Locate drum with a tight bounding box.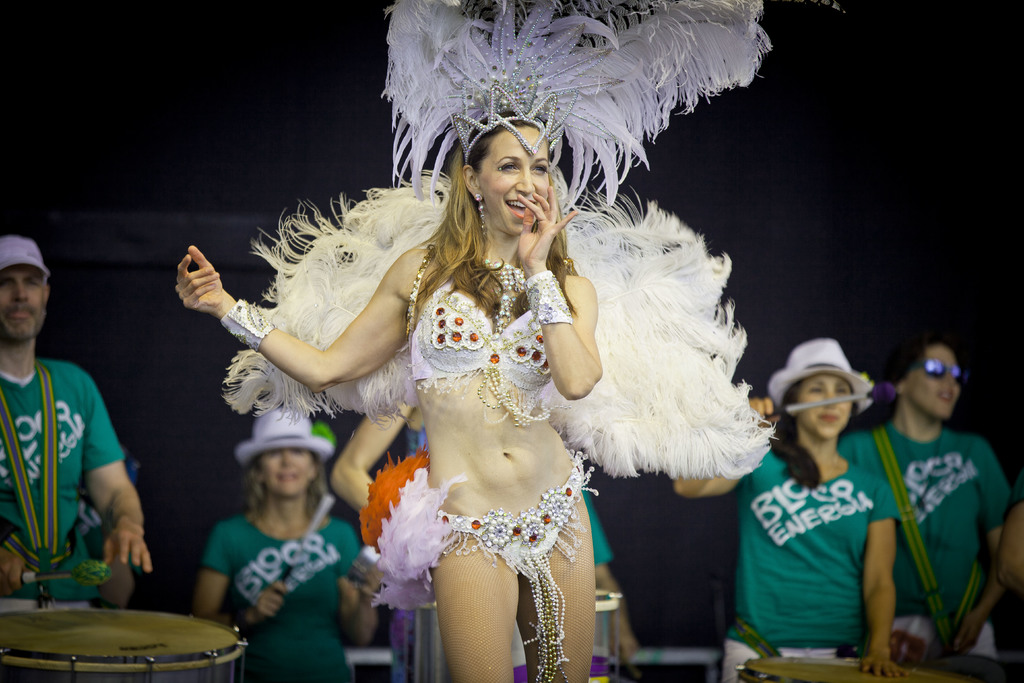
region(406, 588, 619, 682).
